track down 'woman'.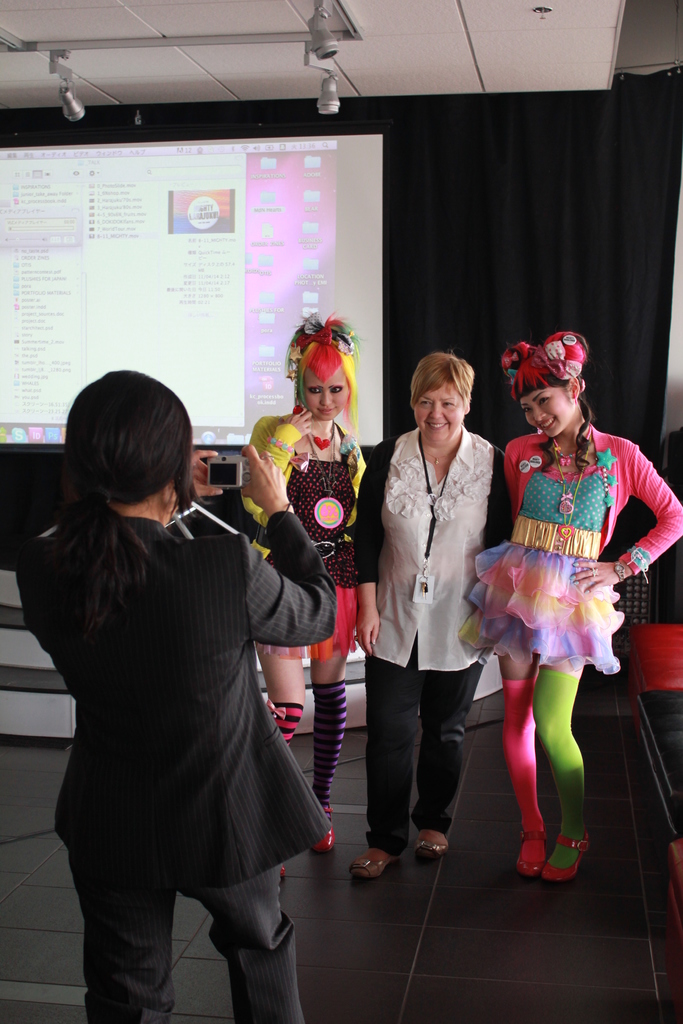
Tracked to bbox=[239, 317, 367, 856].
